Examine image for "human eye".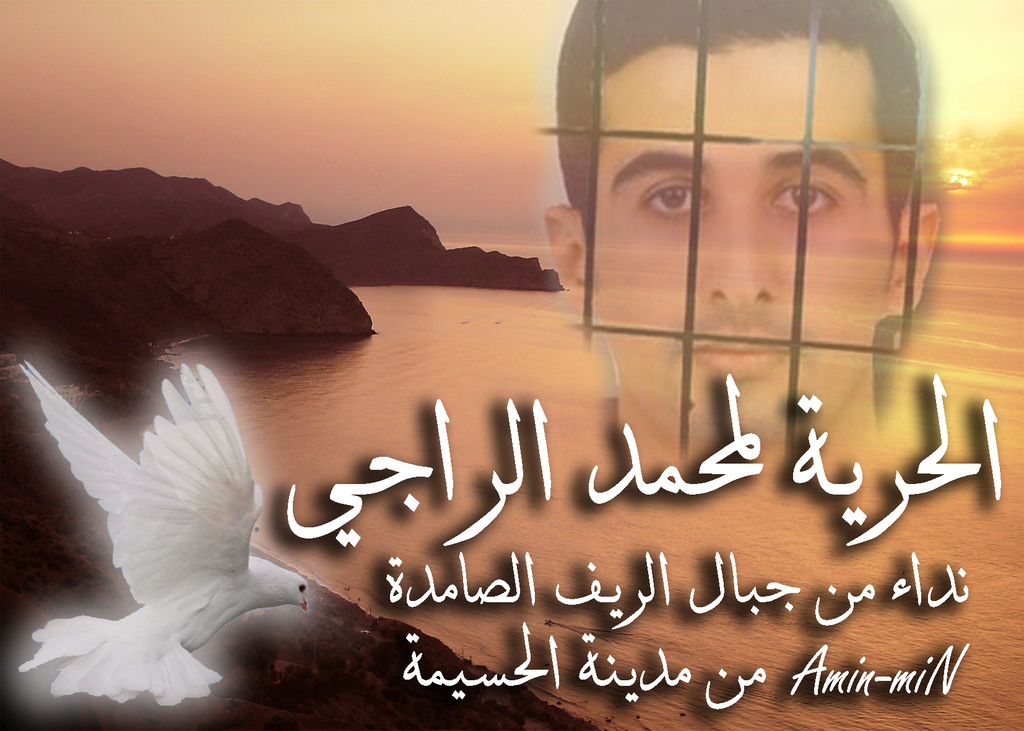
Examination result: <box>632,176,712,226</box>.
